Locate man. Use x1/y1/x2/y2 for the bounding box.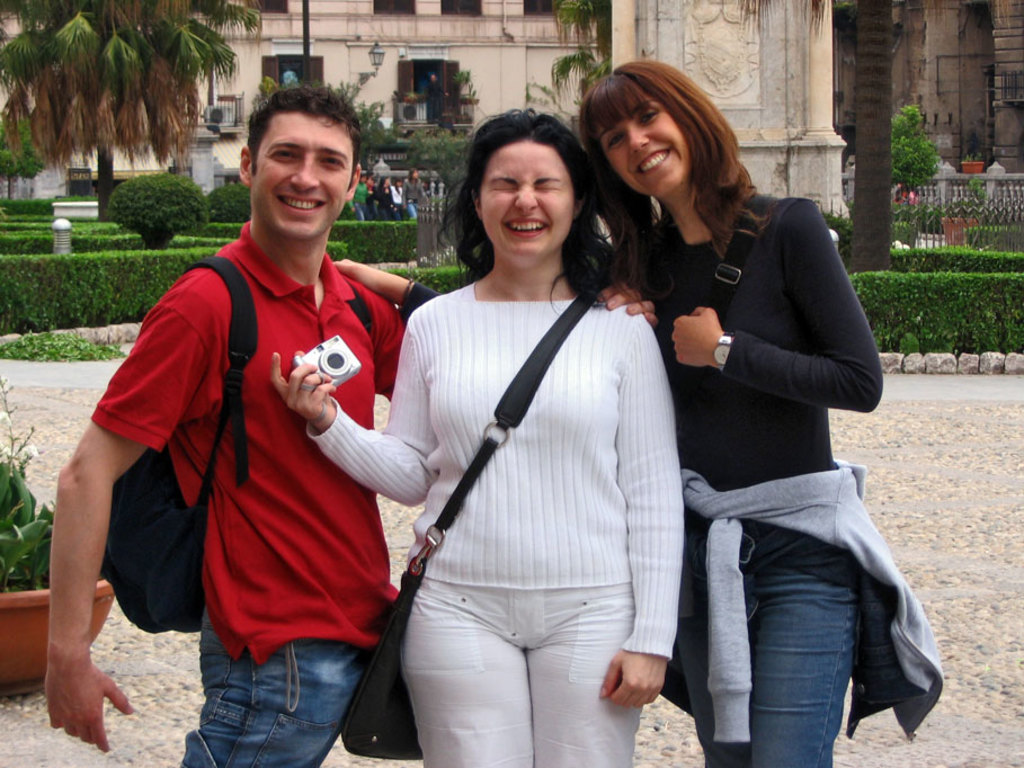
340/38/951/767.
